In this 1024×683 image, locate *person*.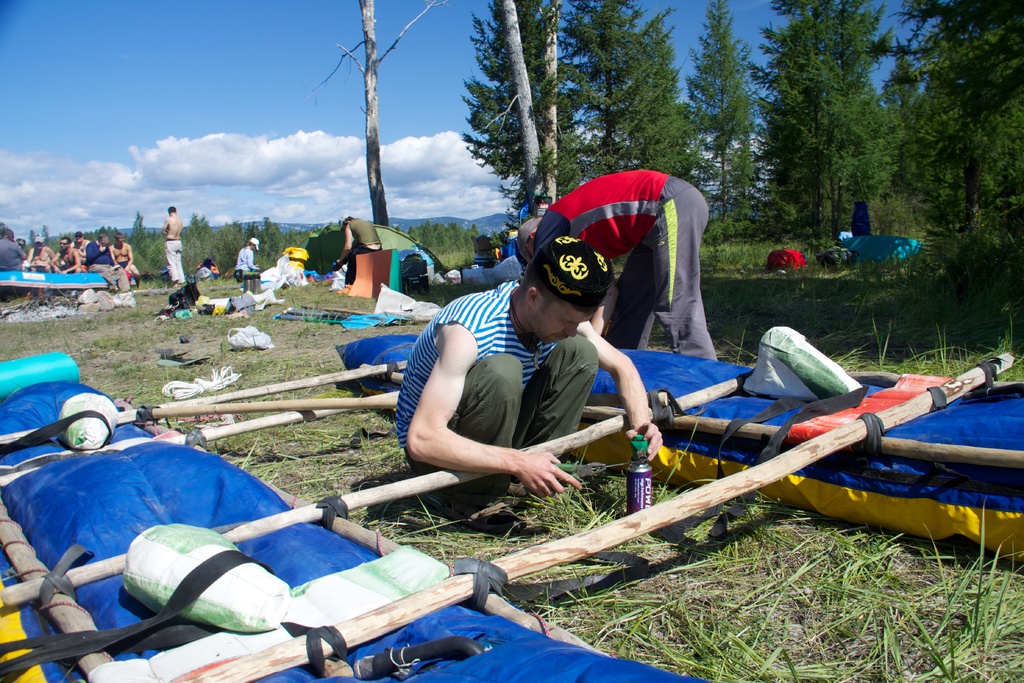
Bounding box: [left=47, top=234, right=83, bottom=276].
